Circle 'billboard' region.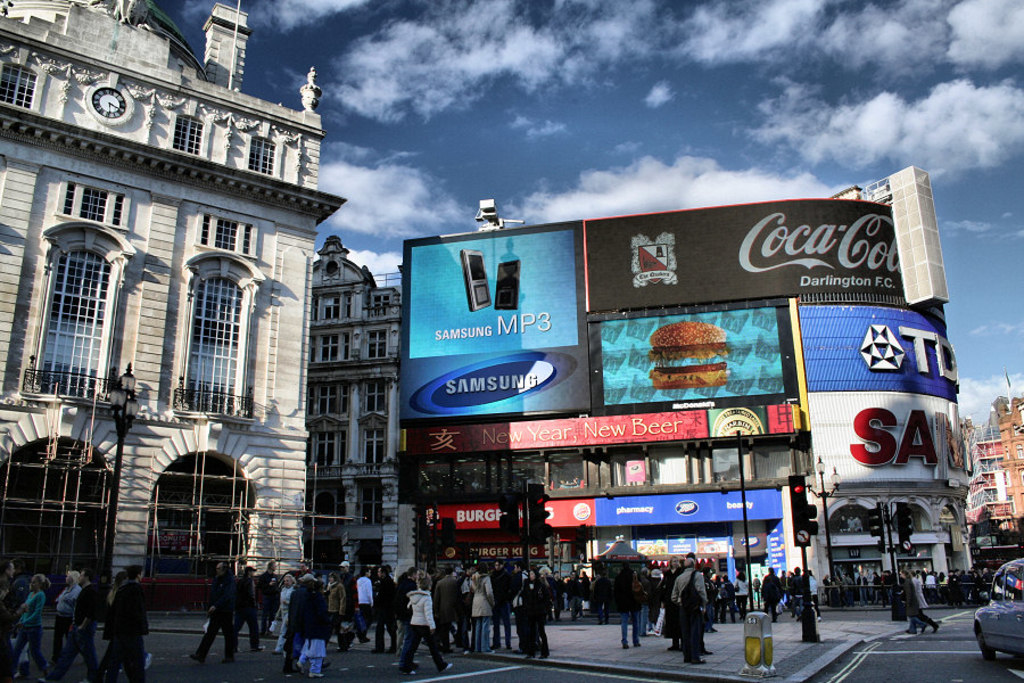
Region: 408/405/707/456.
